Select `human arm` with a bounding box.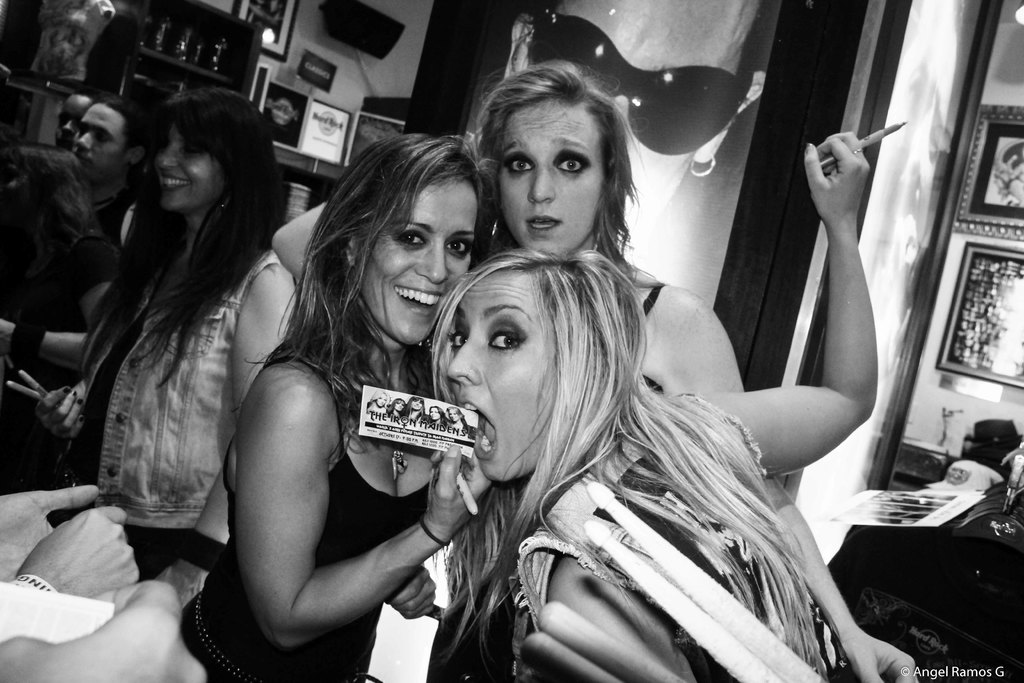
region(0, 304, 99, 367).
